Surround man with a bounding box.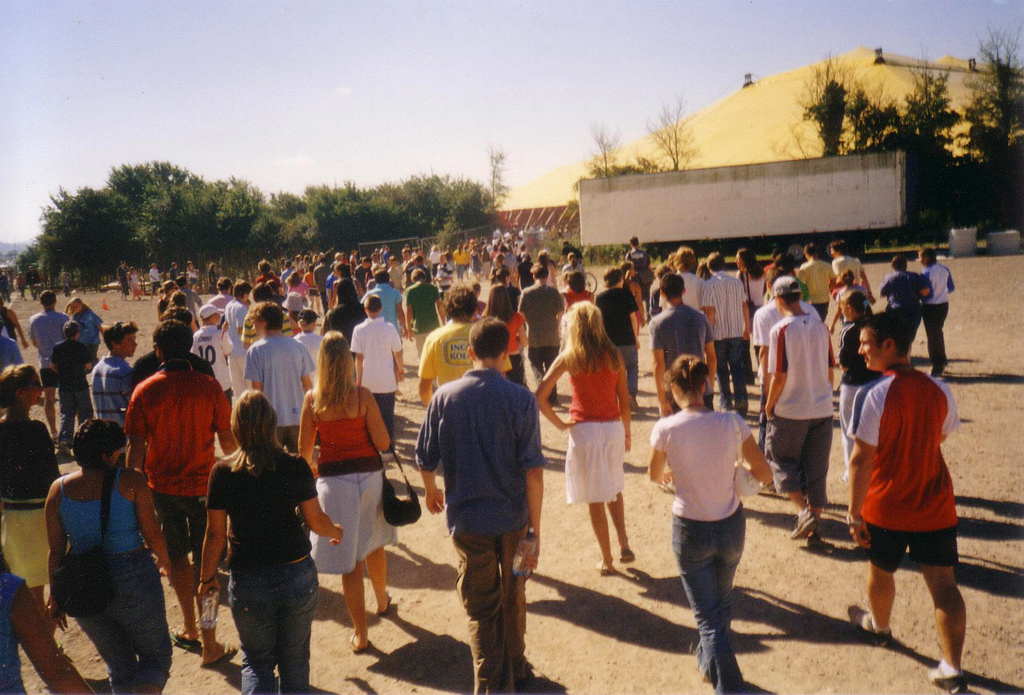
BBox(829, 240, 879, 328).
